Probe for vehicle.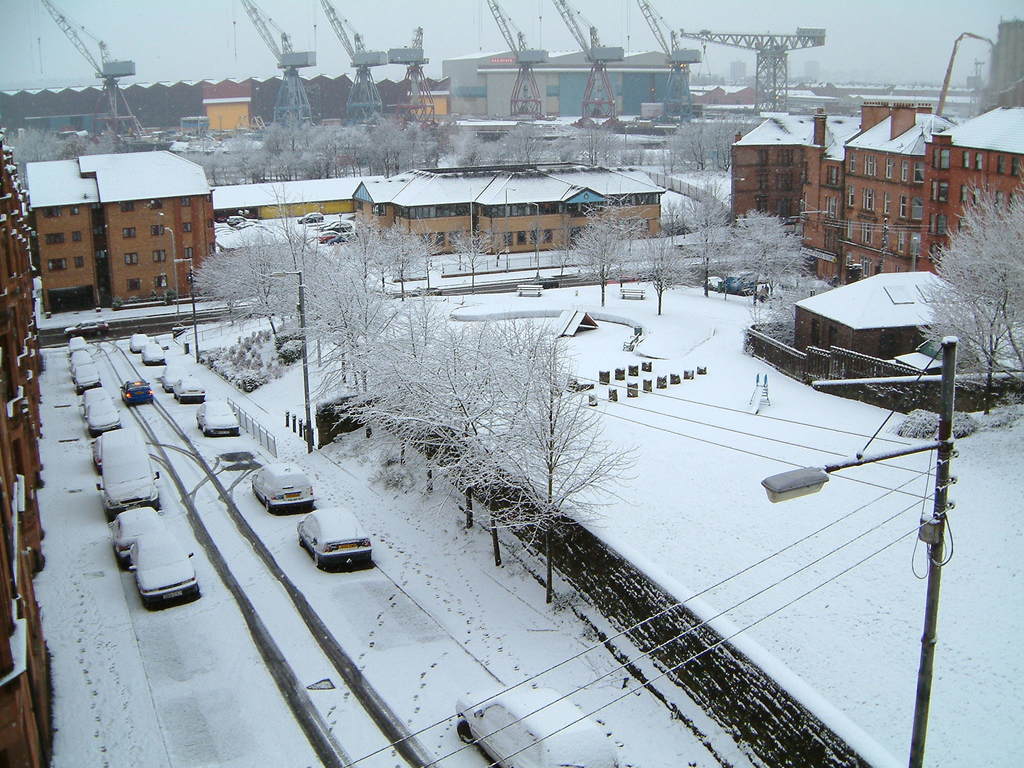
Probe result: region(248, 460, 317, 512).
